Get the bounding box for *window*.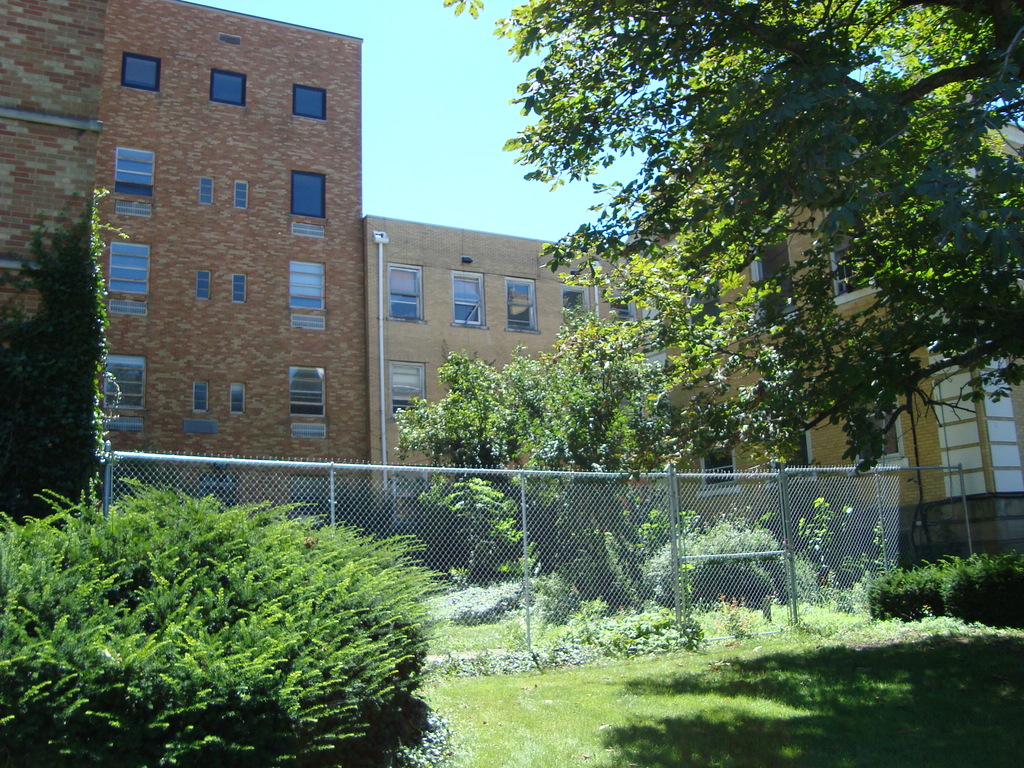
<region>120, 54, 161, 94</region>.
